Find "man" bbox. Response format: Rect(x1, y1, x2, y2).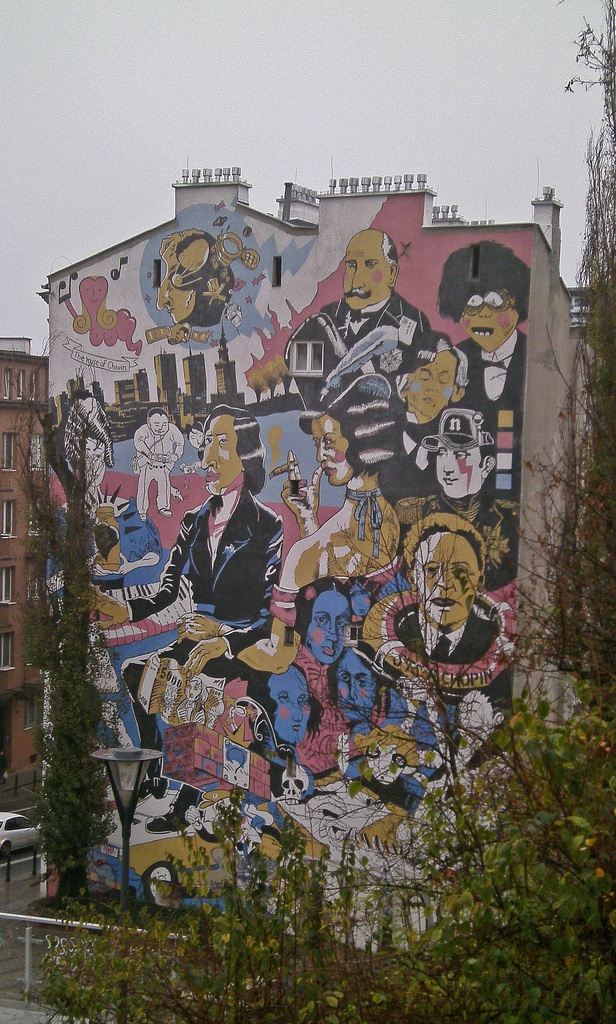
Rect(134, 406, 184, 520).
